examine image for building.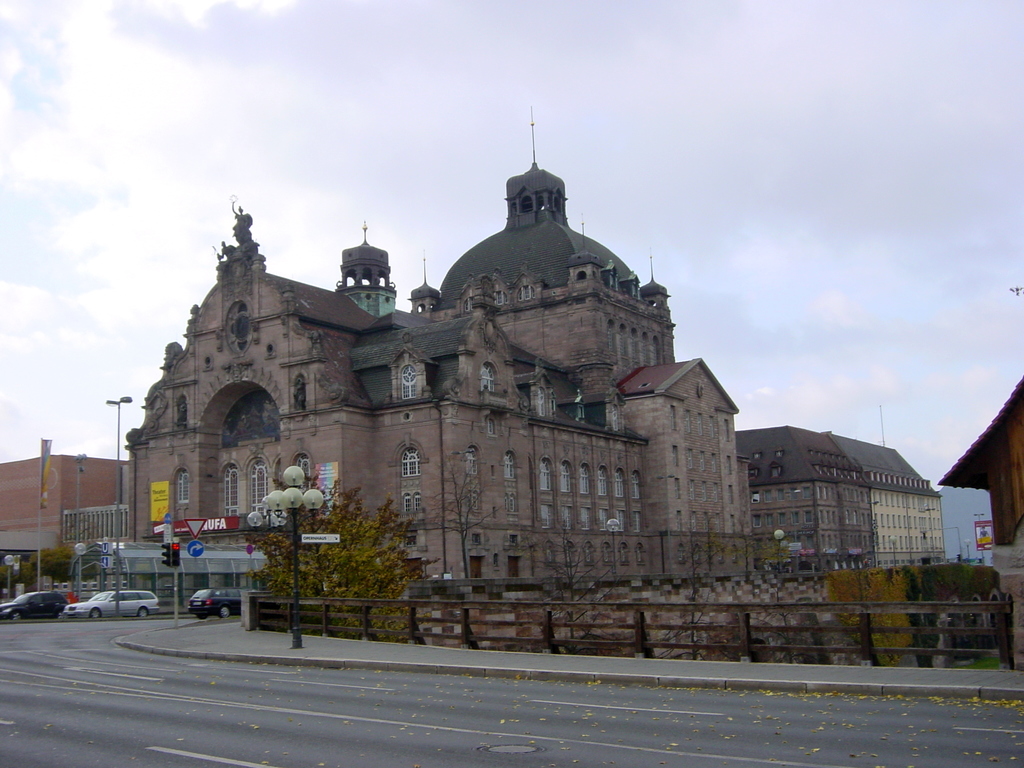
Examination result: {"left": 68, "top": 108, "right": 755, "bottom": 616}.
